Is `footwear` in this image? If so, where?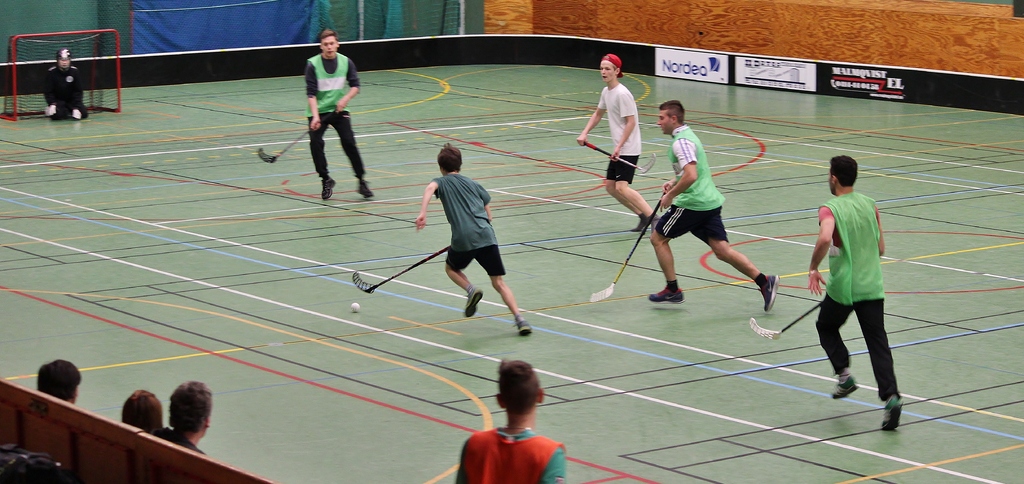
Yes, at x1=630, y1=215, x2=644, y2=234.
